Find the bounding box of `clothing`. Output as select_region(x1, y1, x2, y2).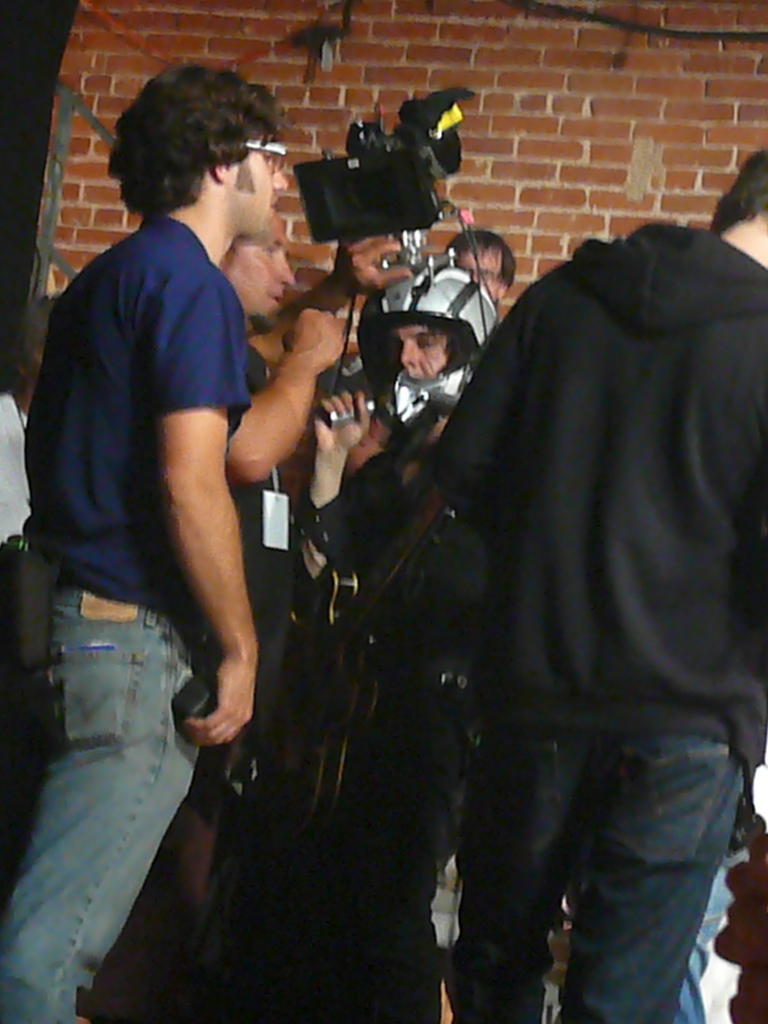
select_region(404, 183, 749, 915).
